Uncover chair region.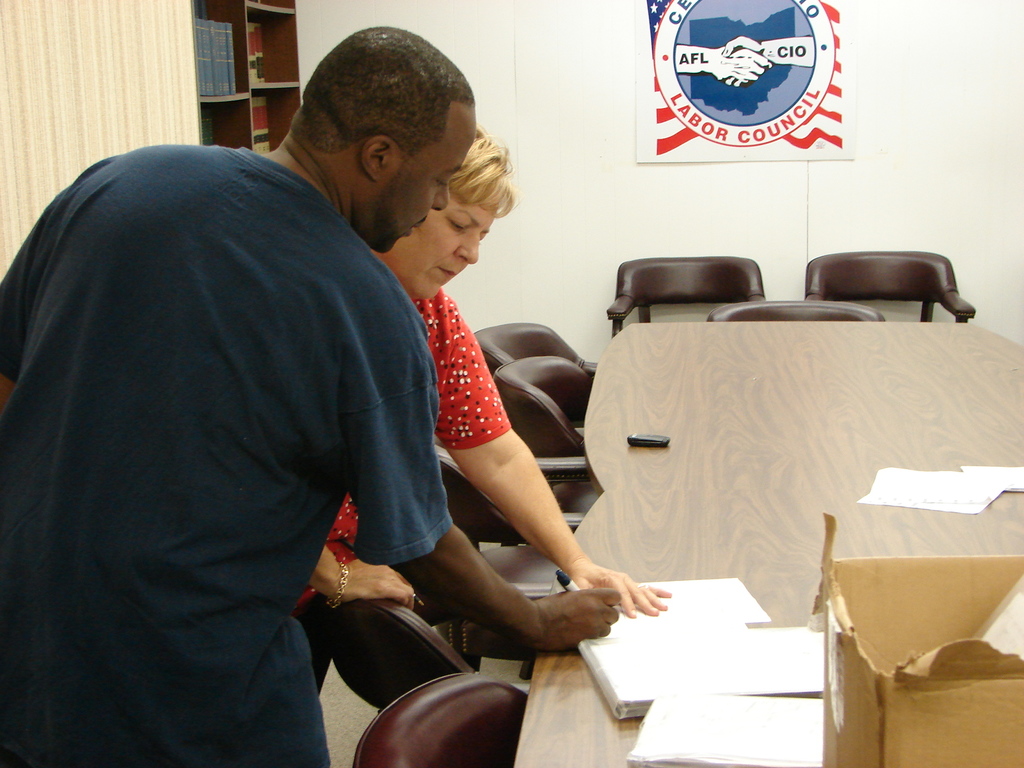
Uncovered: (468,321,599,379).
